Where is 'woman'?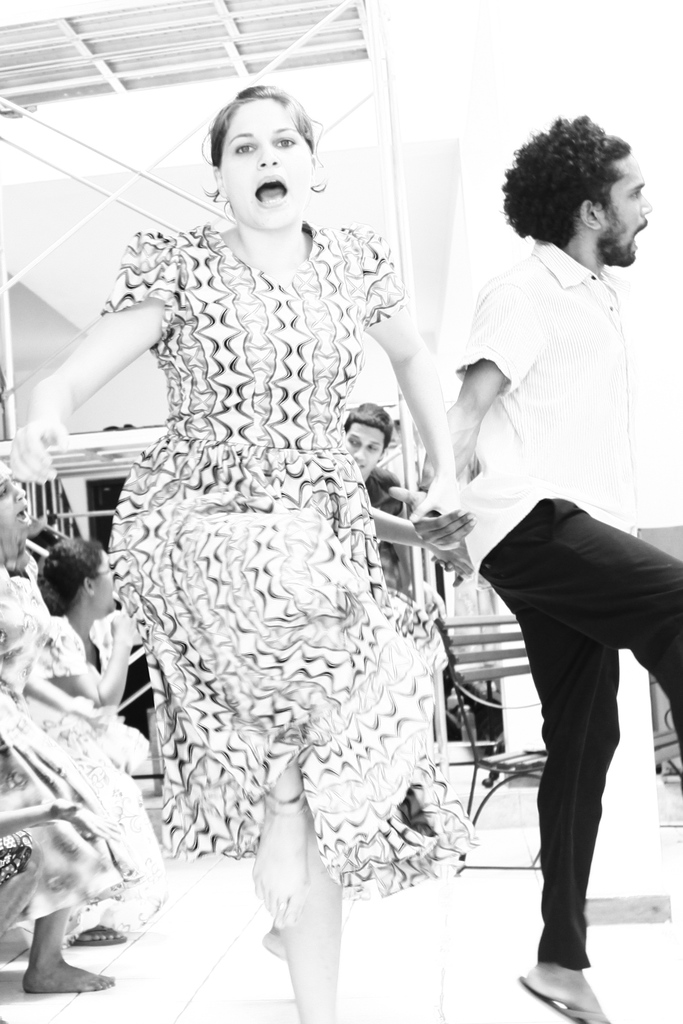
bbox=[67, 67, 469, 959].
